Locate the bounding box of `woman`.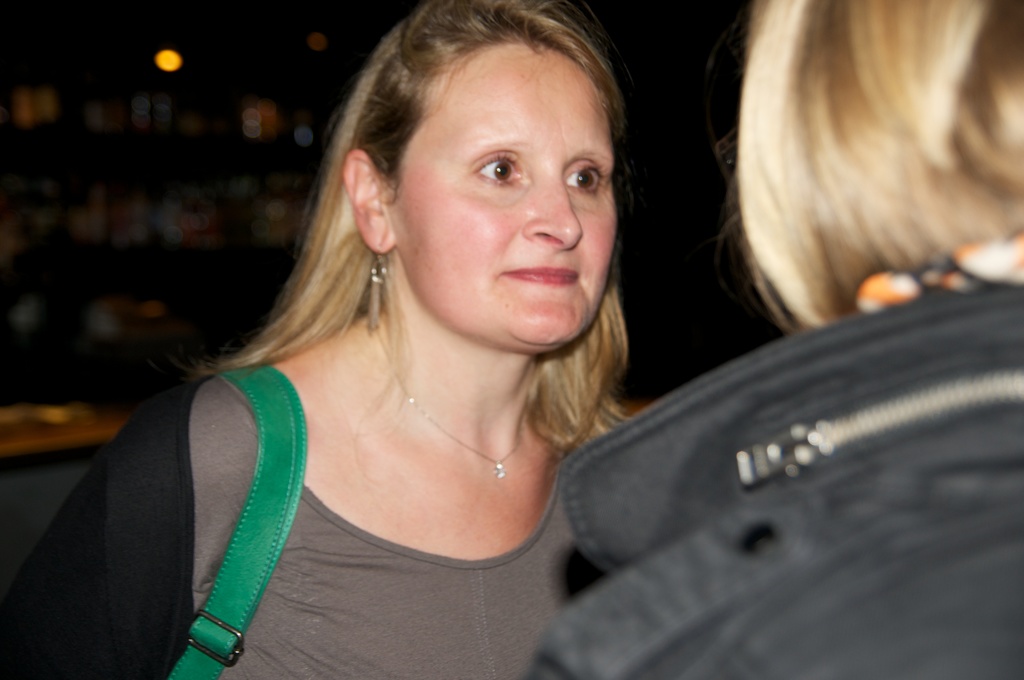
Bounding box: 5:0:751:679.
